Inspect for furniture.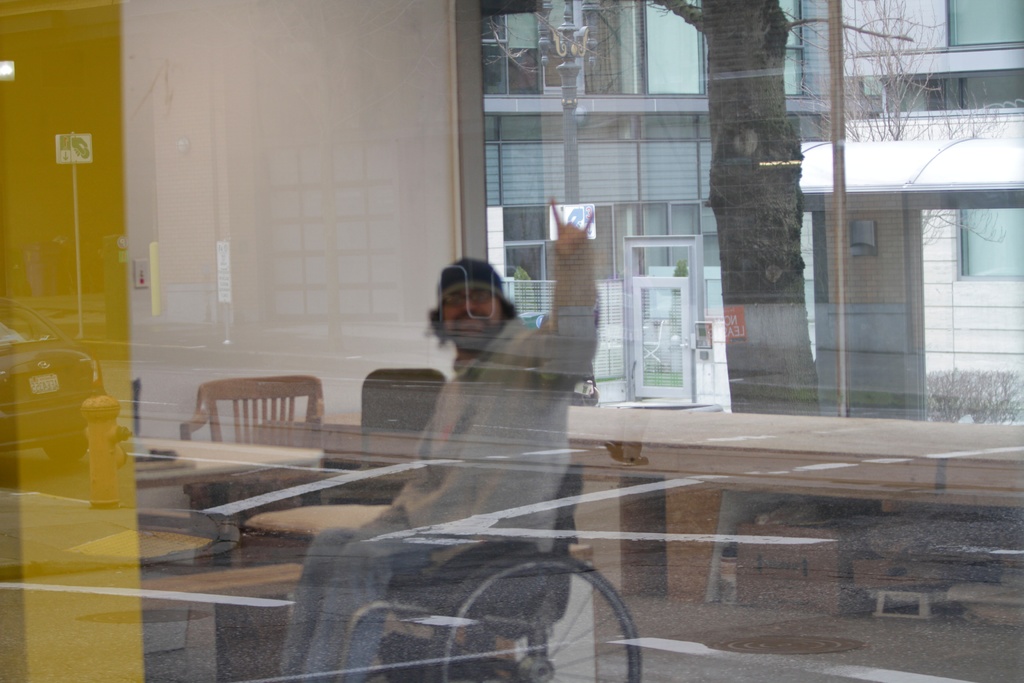
Inspection: BBox(238, 500, 392, 682).
